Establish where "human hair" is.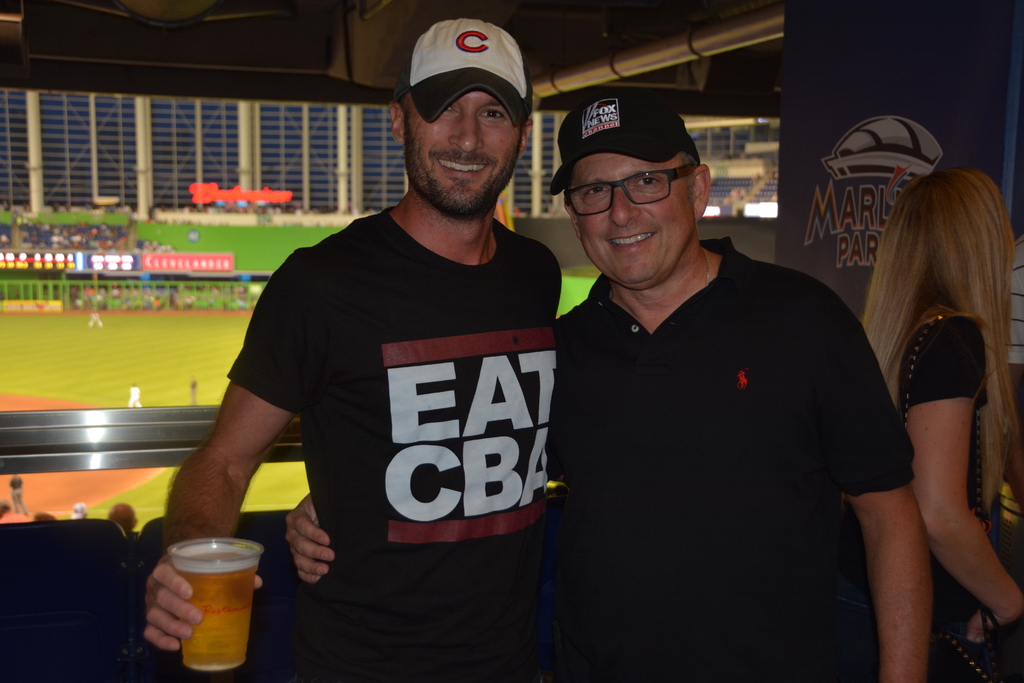
Established at [left=681, top=152, right=698, bottom=199].
